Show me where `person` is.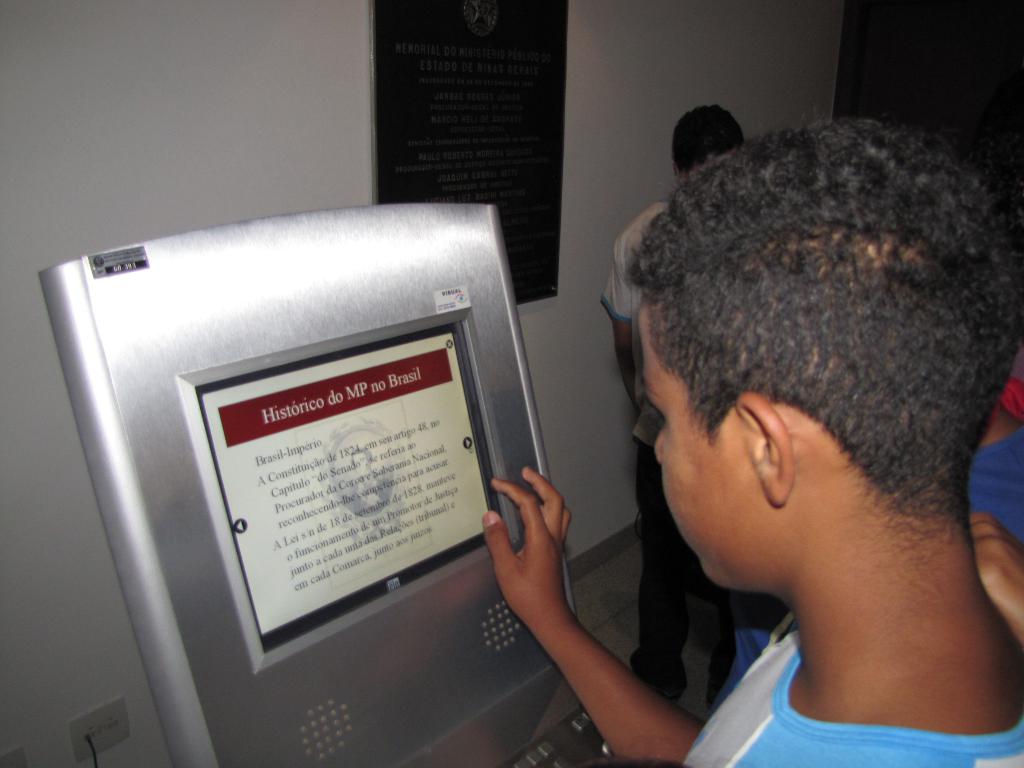
`person` is at (548,66,1023,767).
